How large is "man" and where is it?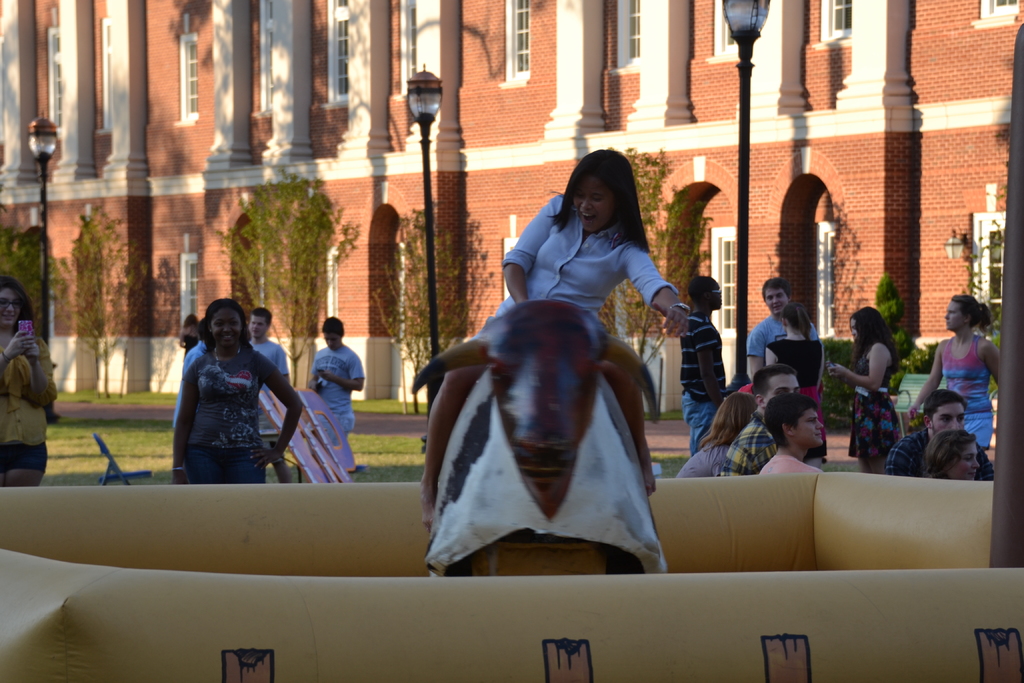
Bounding box: (left=865, top=384, right=1002, bottom=481).
